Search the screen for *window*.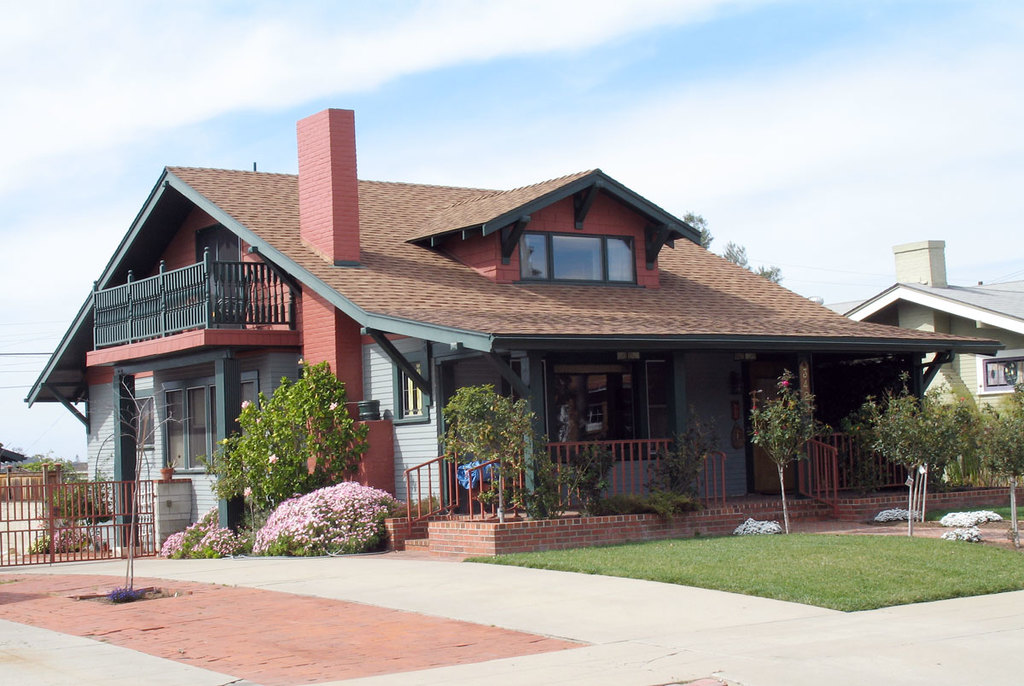
Found at box=[189, 388, 201, 468].
